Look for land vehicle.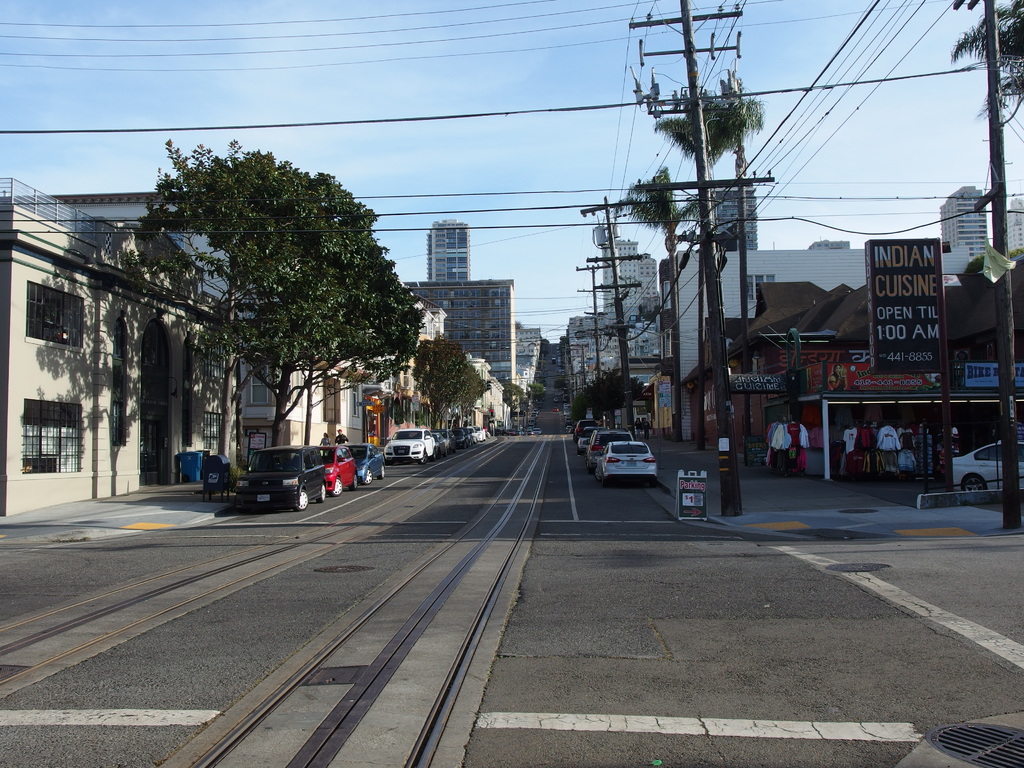
Found: crop(595, 435, 659, 484).
